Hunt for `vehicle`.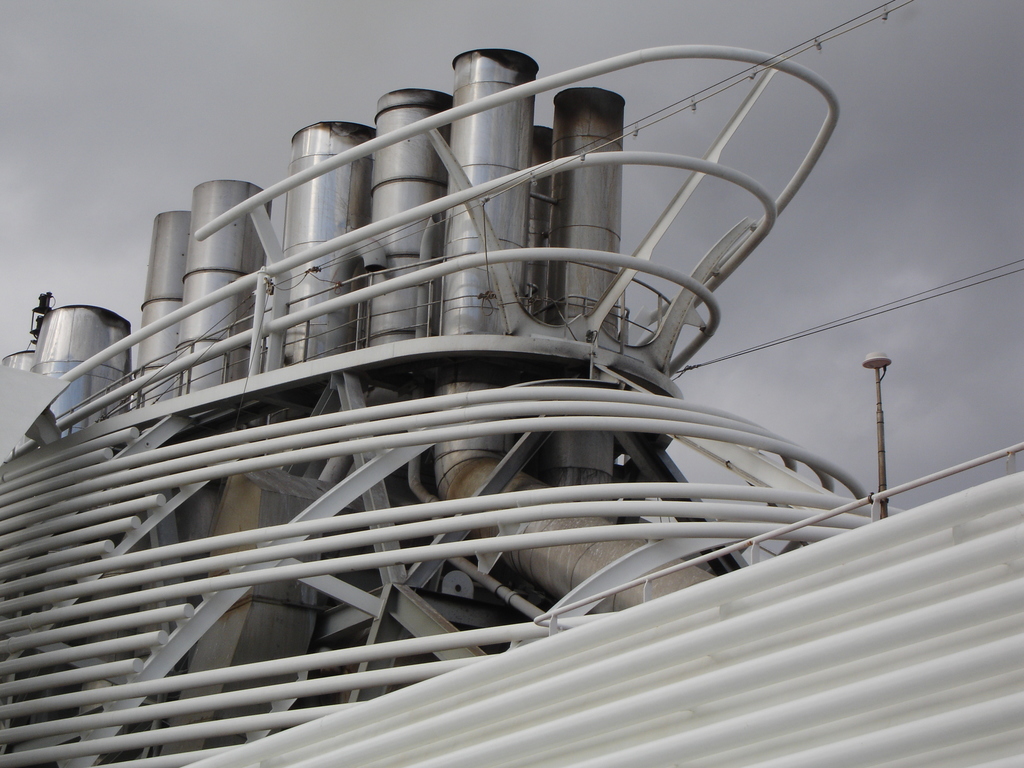
Hunted down at [0, 100, 1023, 767].
